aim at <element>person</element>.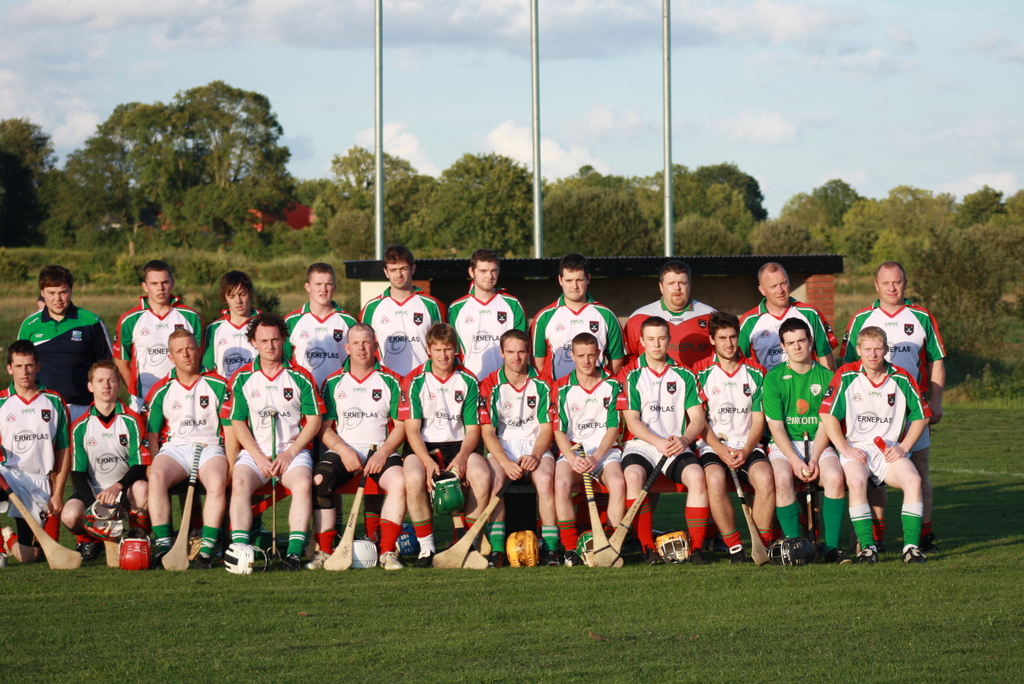
Aimed at bbox=(217, 305, 331, 568).
